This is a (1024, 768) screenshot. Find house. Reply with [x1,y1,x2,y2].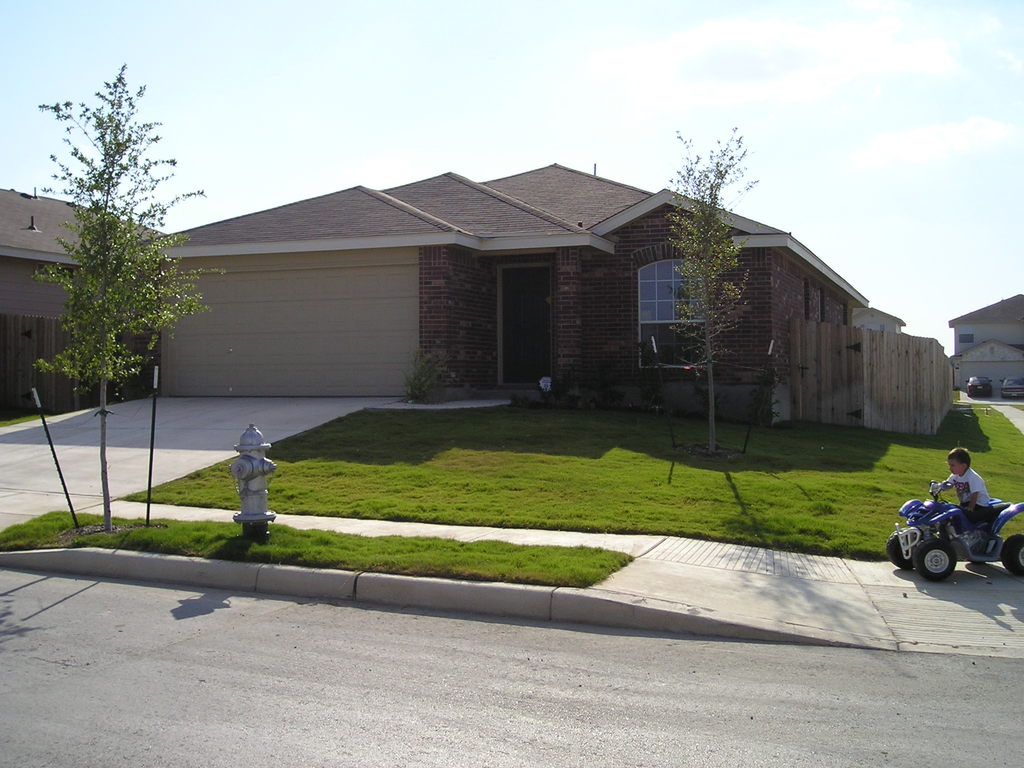
[127,147,890,443].
